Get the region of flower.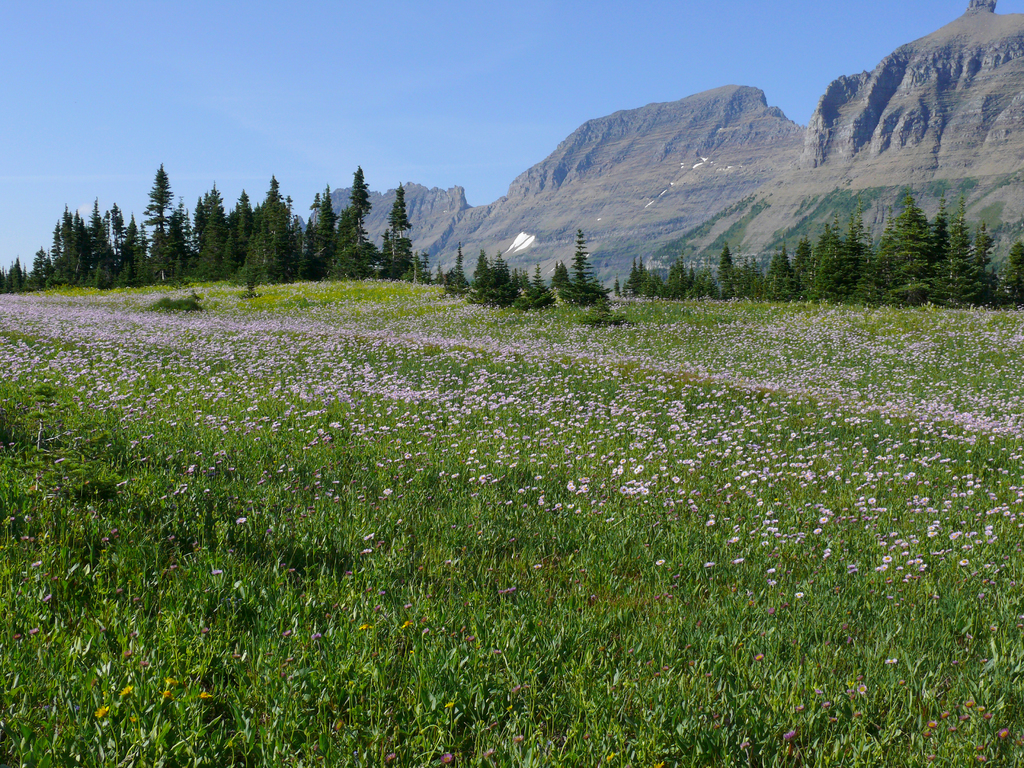
(763, 604, 779, 617).
